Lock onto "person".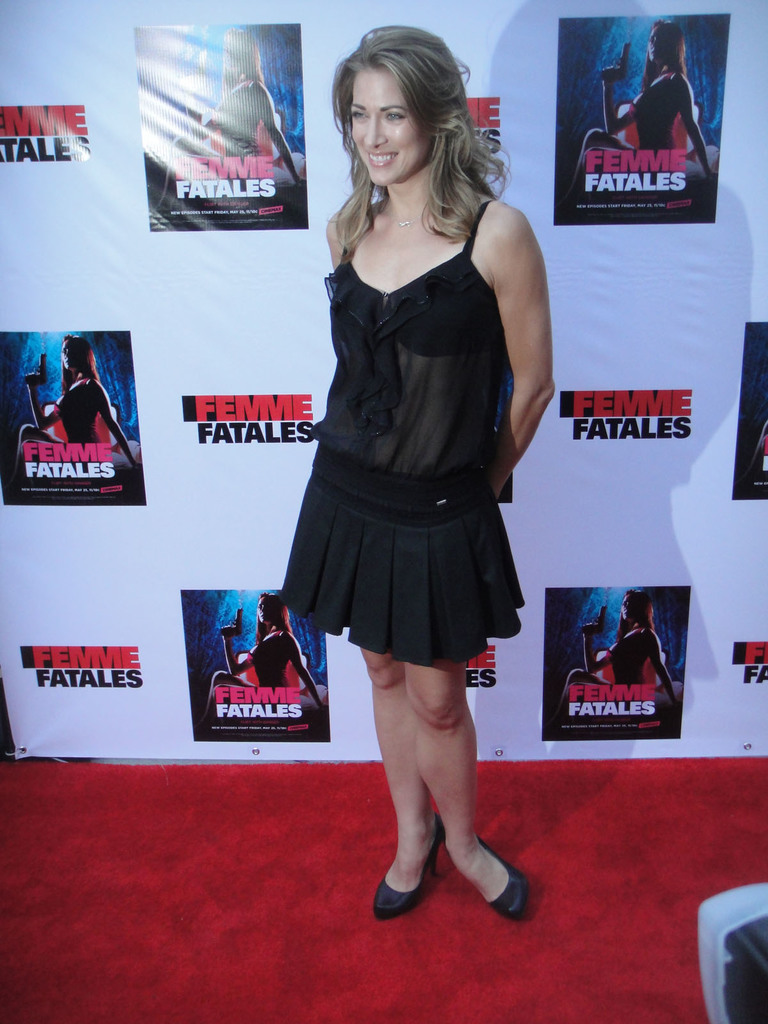
Locked: locate(262, 47, 558, 915).
